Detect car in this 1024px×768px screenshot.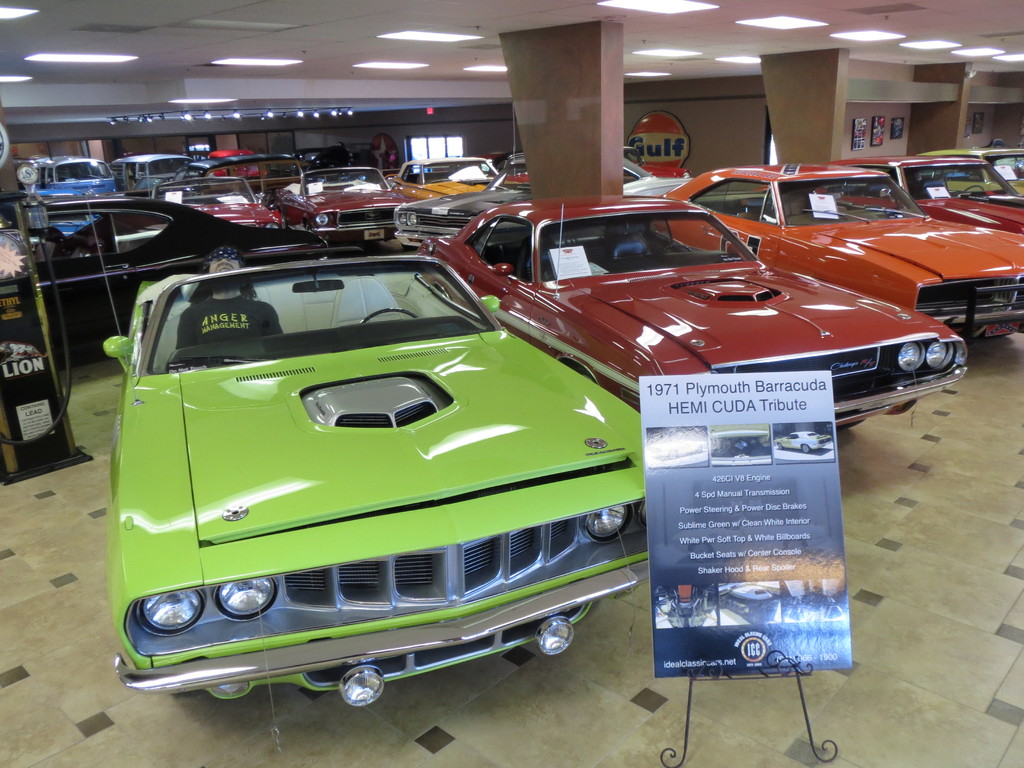
Detection: left=413, top=199, right=969, bottom=426.
